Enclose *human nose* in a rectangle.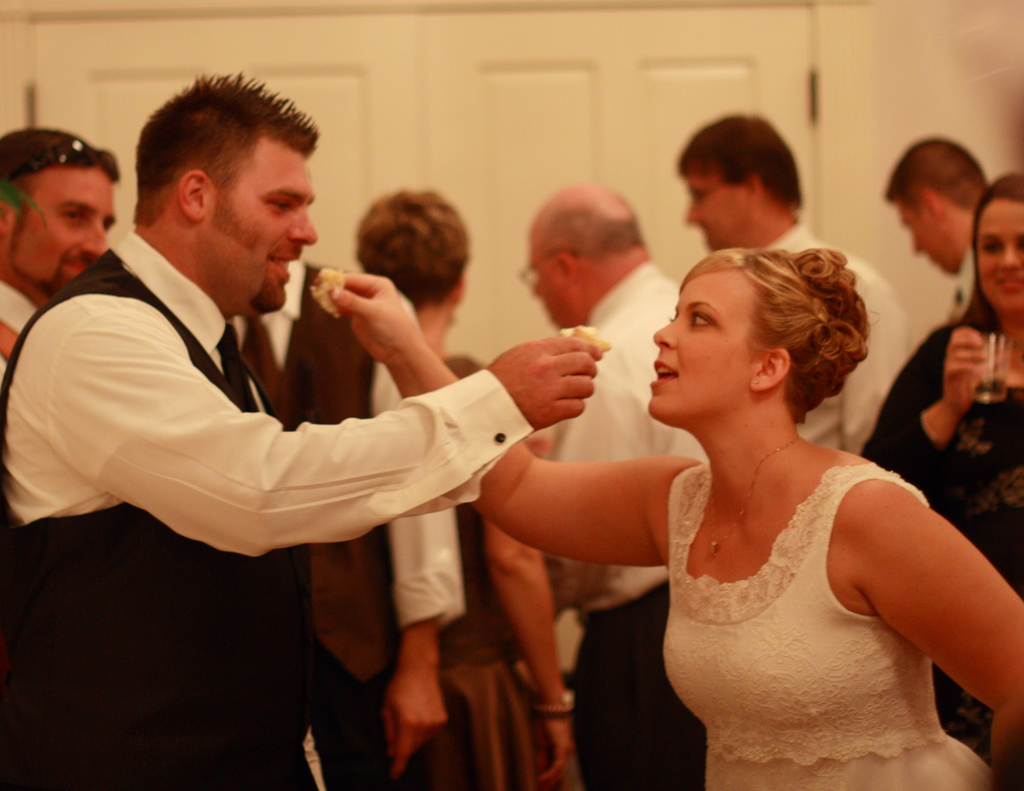
998:245:1023:272.
